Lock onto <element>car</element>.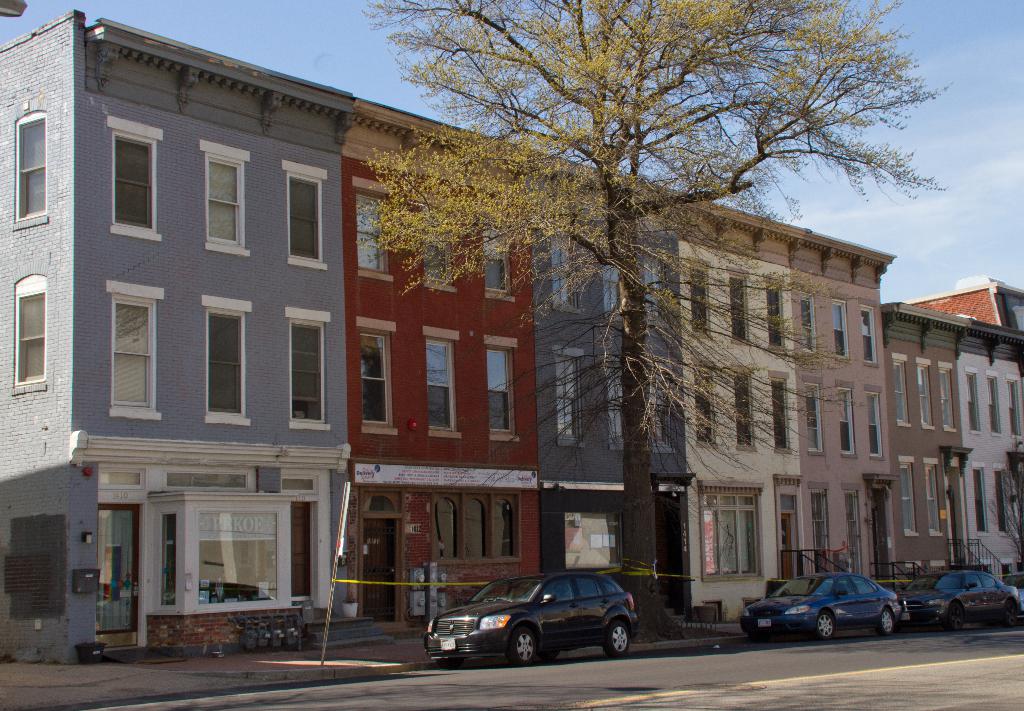
Locked: x1=419 y1=559 x2=642 y2=671.
